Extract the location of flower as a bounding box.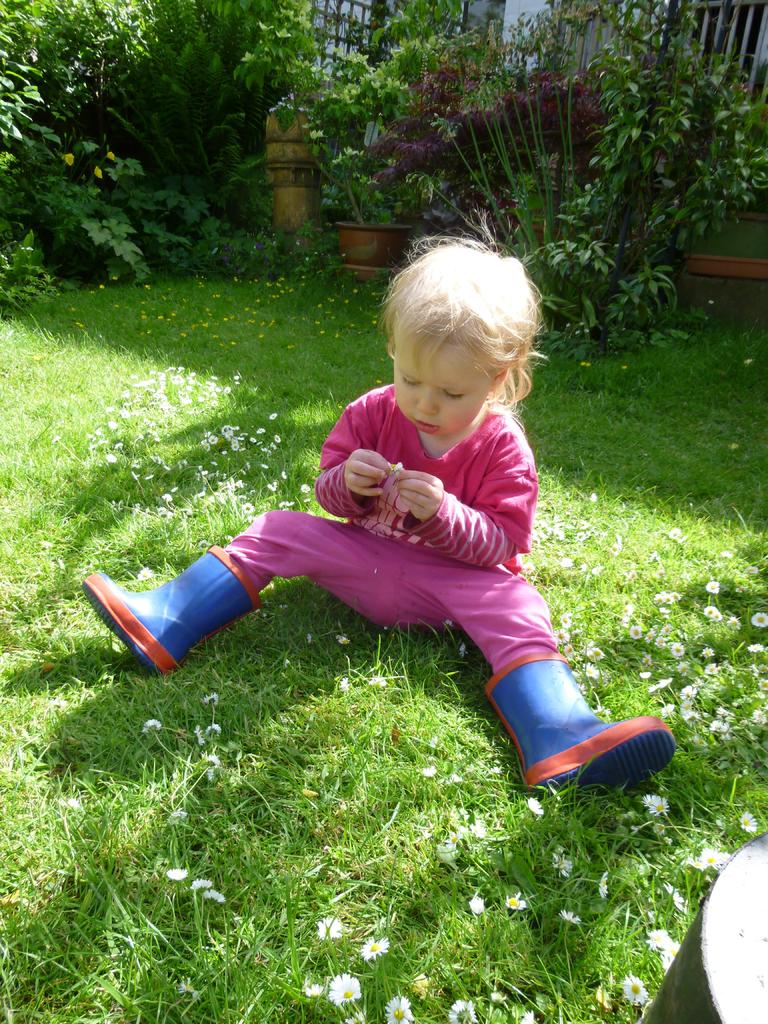
bbox=(195, 720, 218, 746).
